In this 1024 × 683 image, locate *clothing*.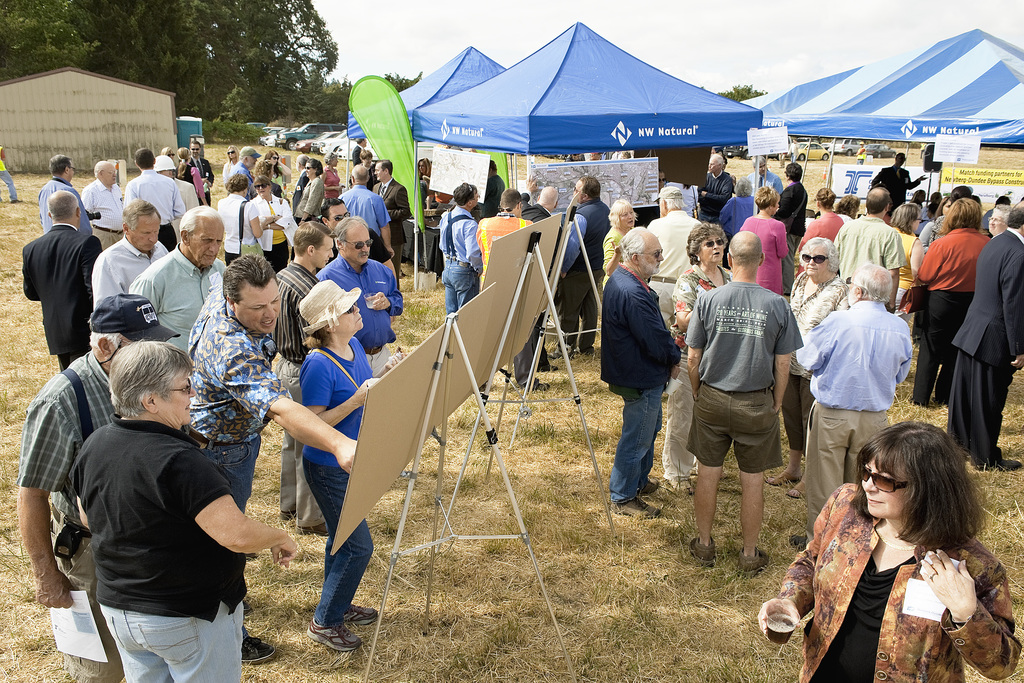
Bounding box: crop(721, 188, 768, 267).
